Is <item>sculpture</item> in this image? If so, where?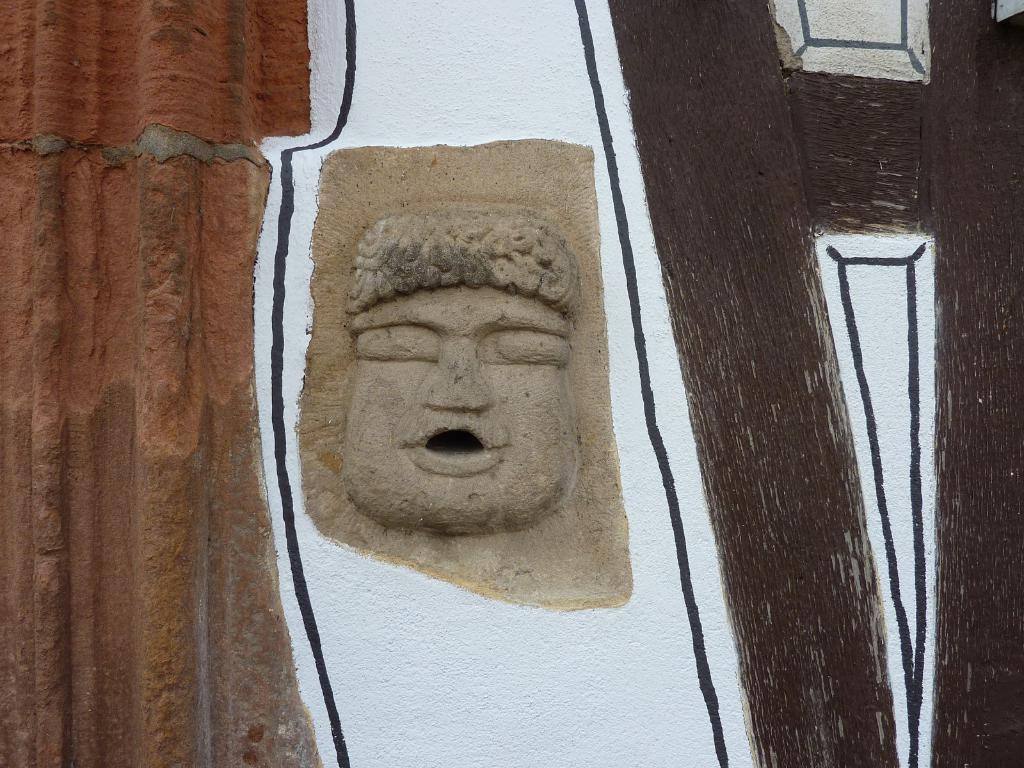
Yes, at region(294, 163, 635, 607).
